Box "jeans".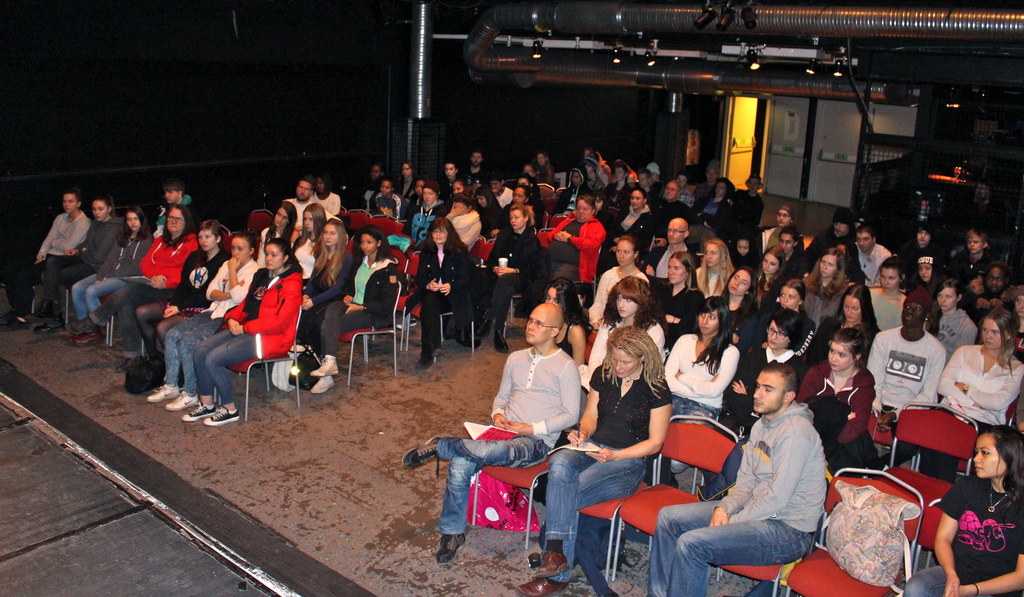
<bbox>189, 324, 257, 403</bbox>.
